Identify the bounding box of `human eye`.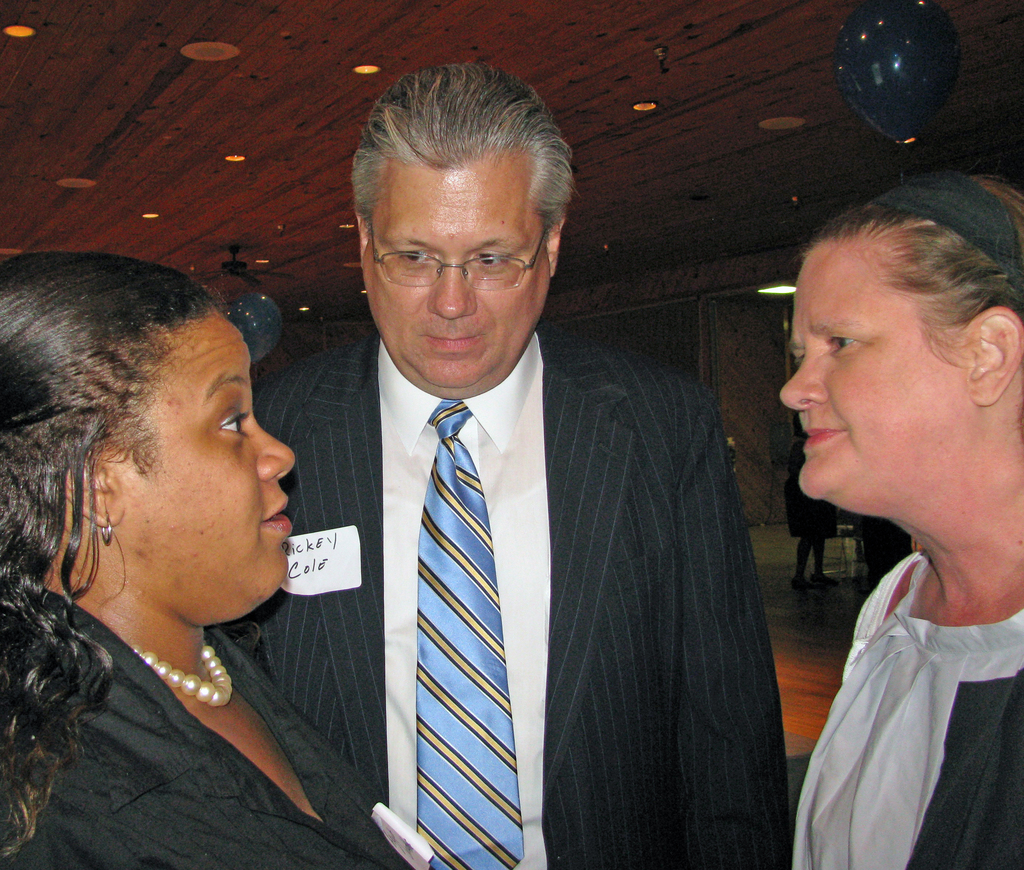
x1=826 y1=330 x2=864 y2=358.
